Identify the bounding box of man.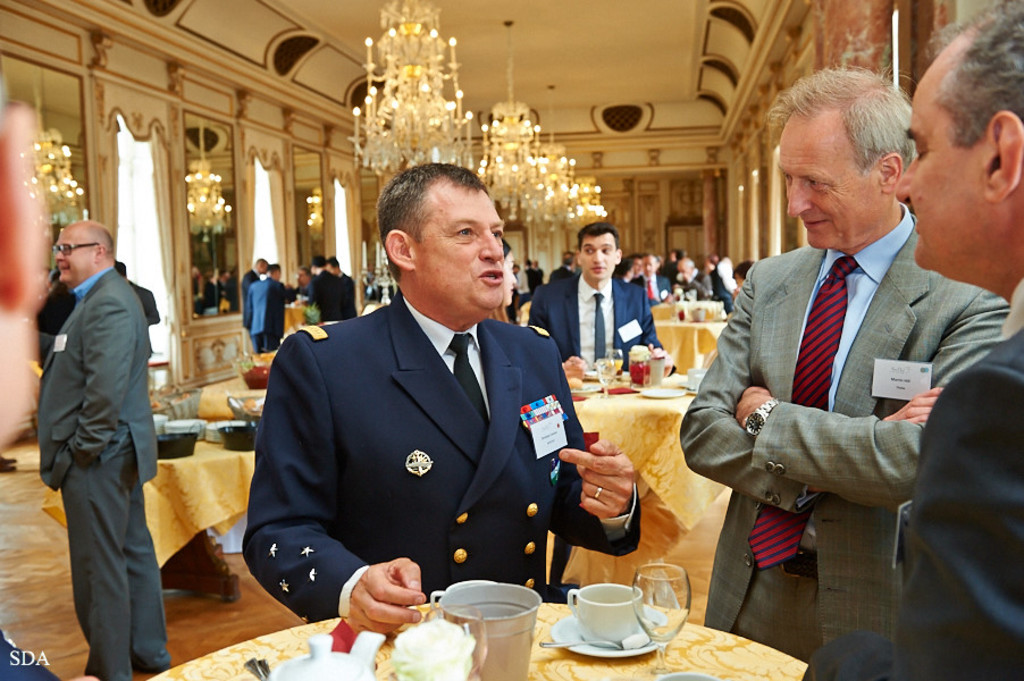
240,261,291,353.
